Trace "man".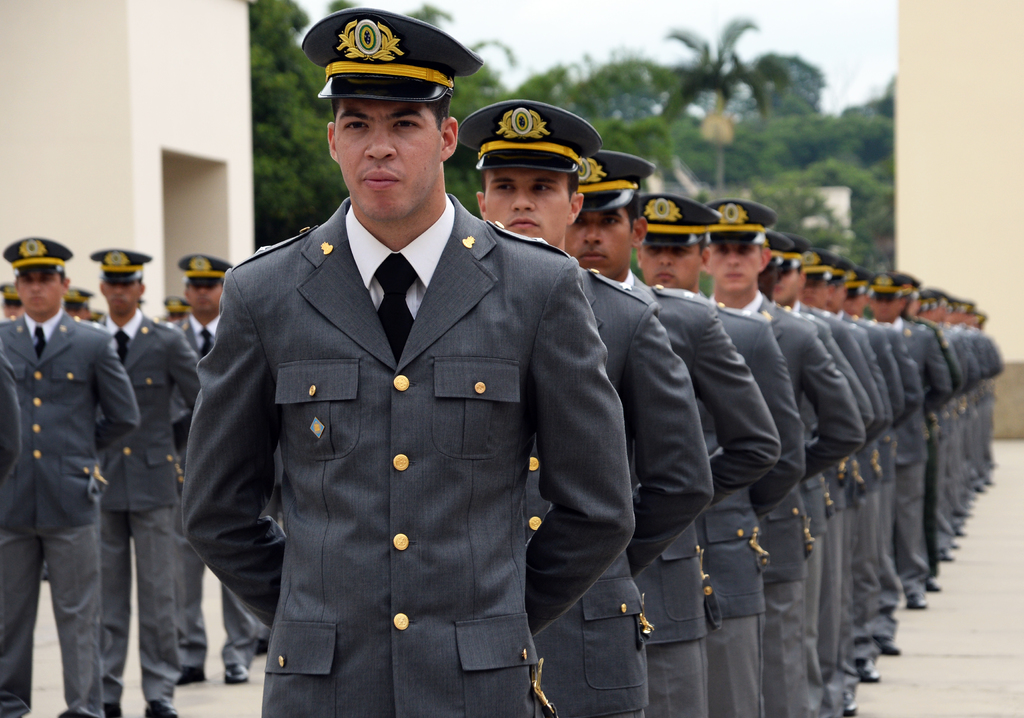
Traced to bbox(88, 248, 198, 717).
